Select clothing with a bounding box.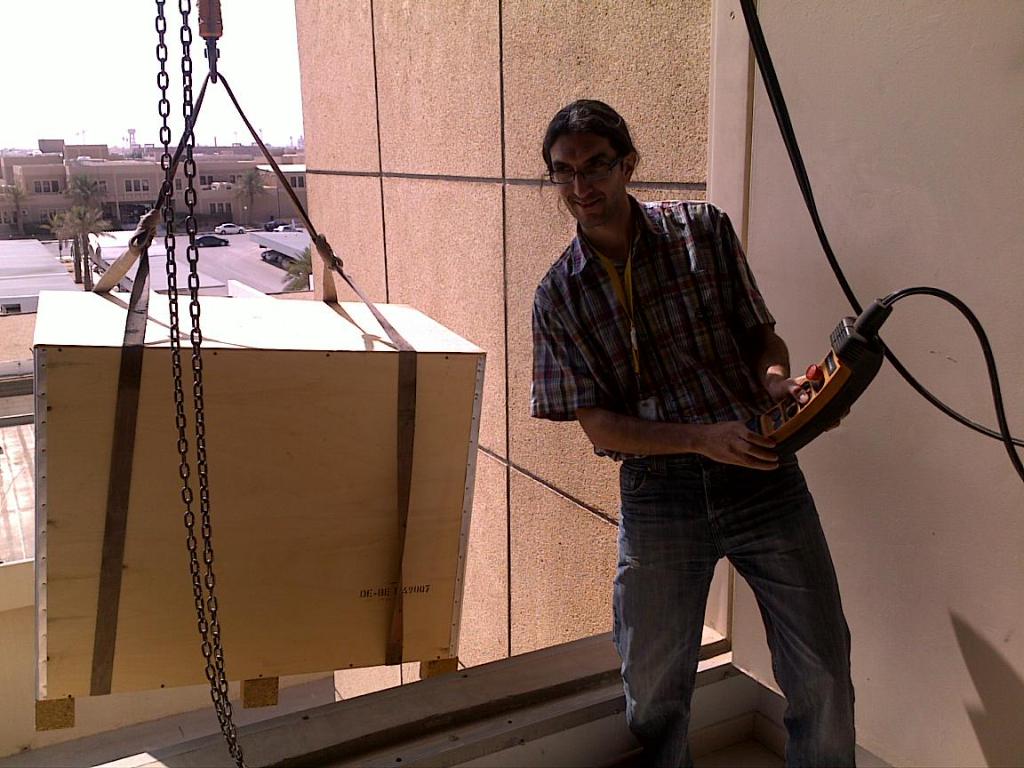
520, 190, 860, 767.
